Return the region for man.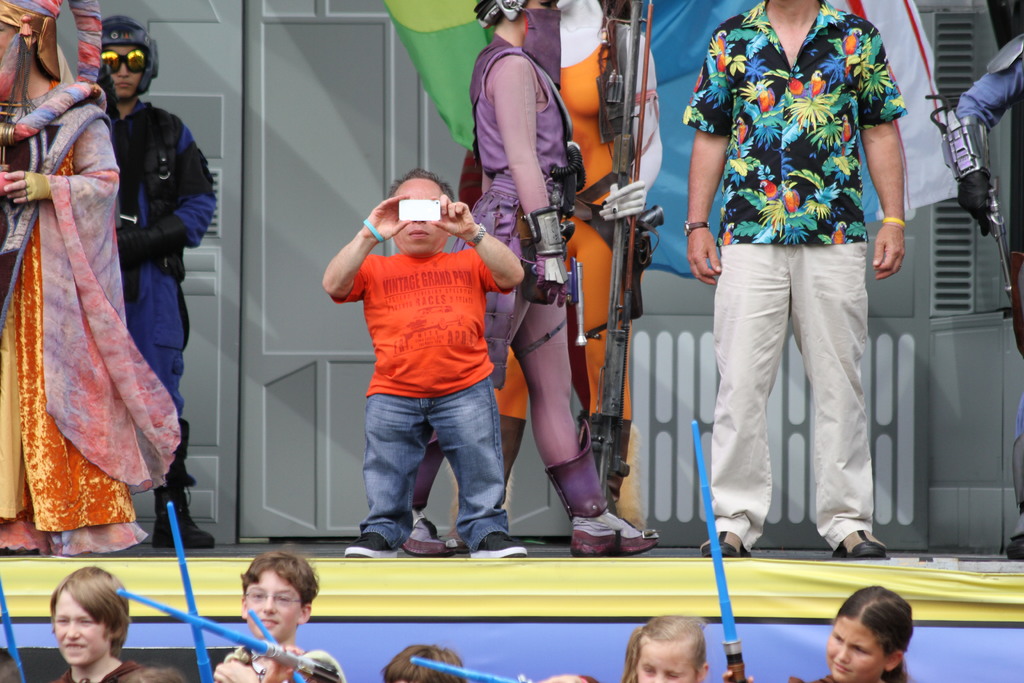
region(941, 31, 1023, 562).
